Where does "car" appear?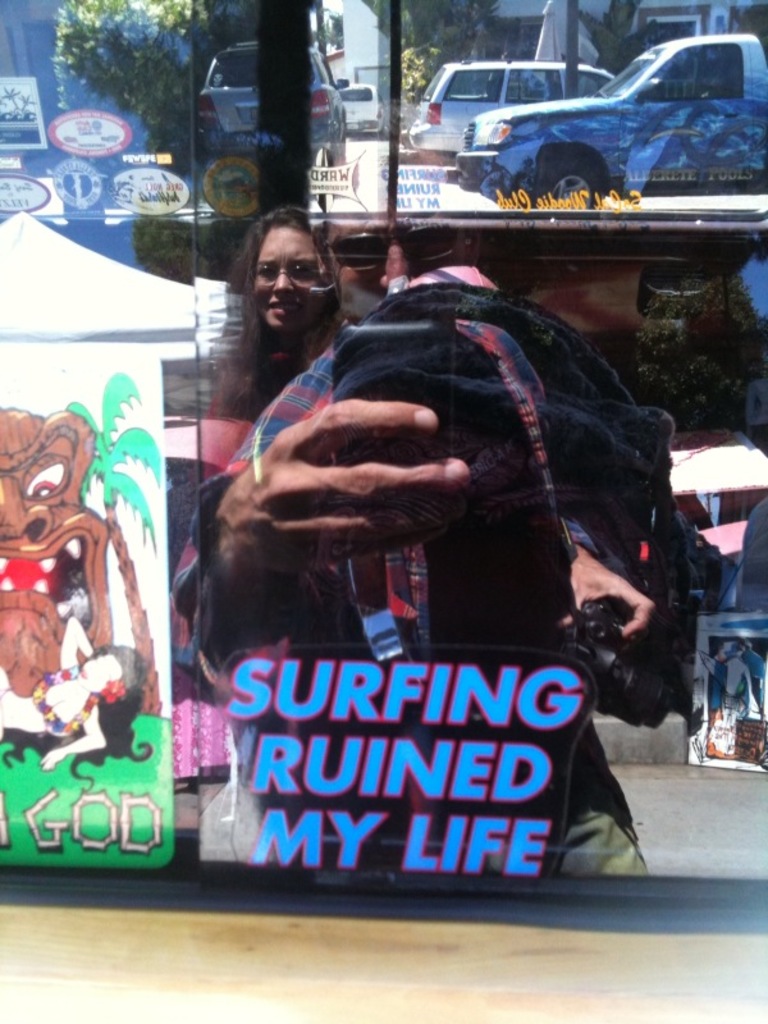
Appears at {"x1": 407, "y1": 55, "x2": 613, "y2": 154}.
